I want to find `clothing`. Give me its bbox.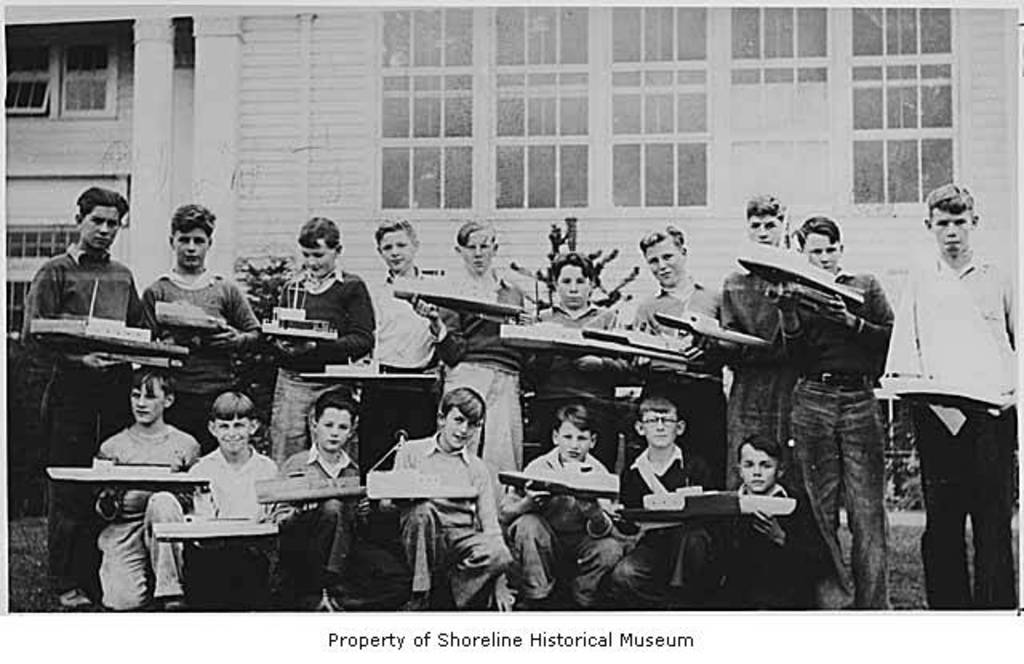
x1=371 y1=269 x2=437 y2=472.
